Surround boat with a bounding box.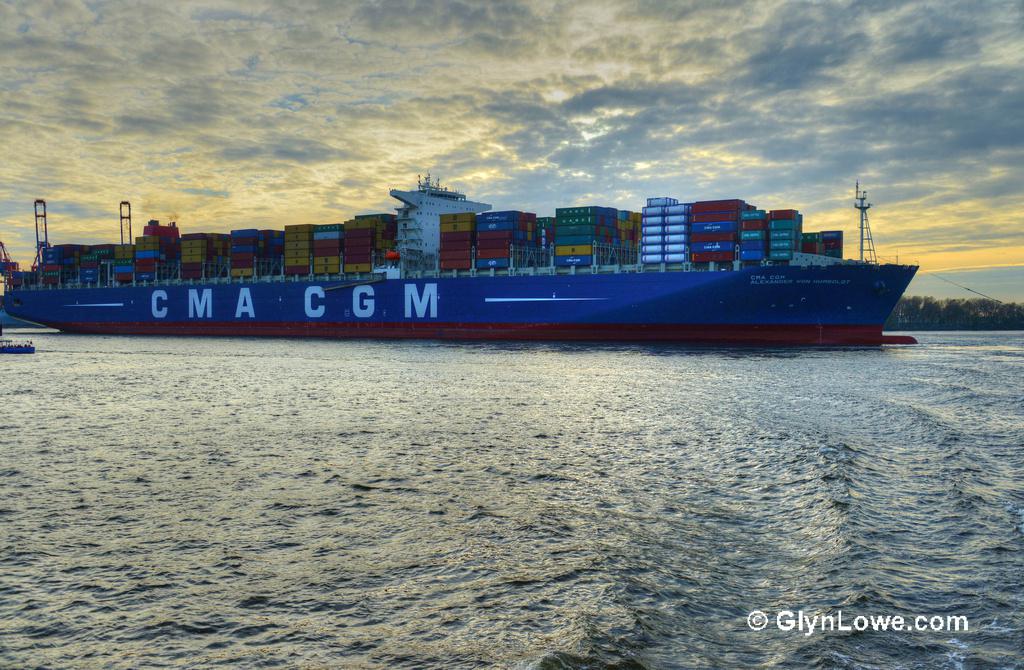
(left=27, top=135, right=926, bottom=332).
